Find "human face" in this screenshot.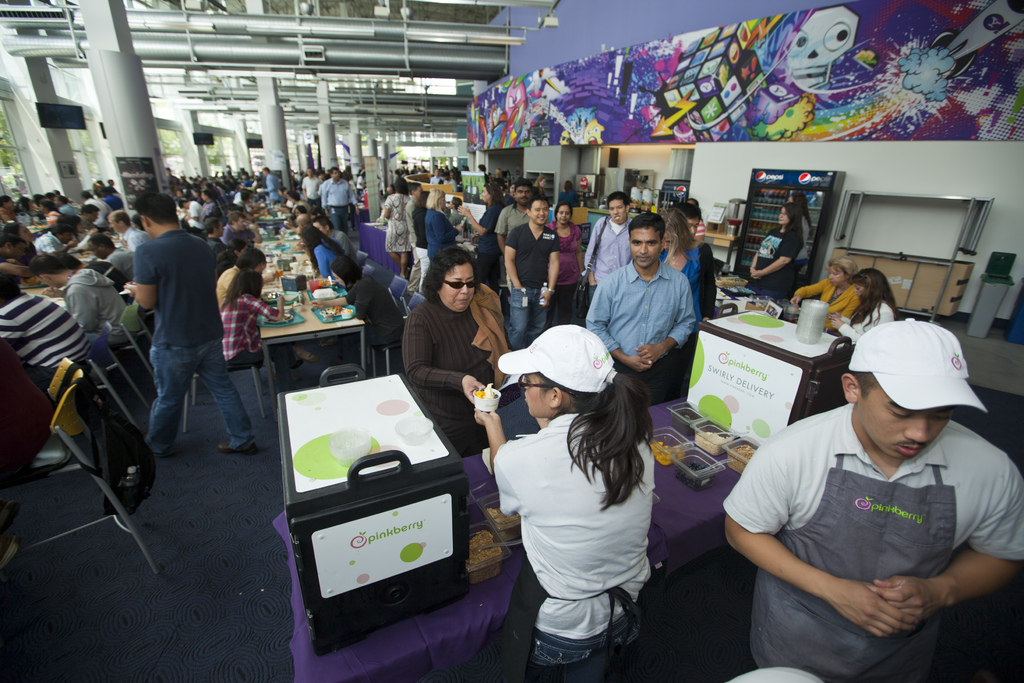
The bounding box for "human face" is region(627, 226, 657, 273).
